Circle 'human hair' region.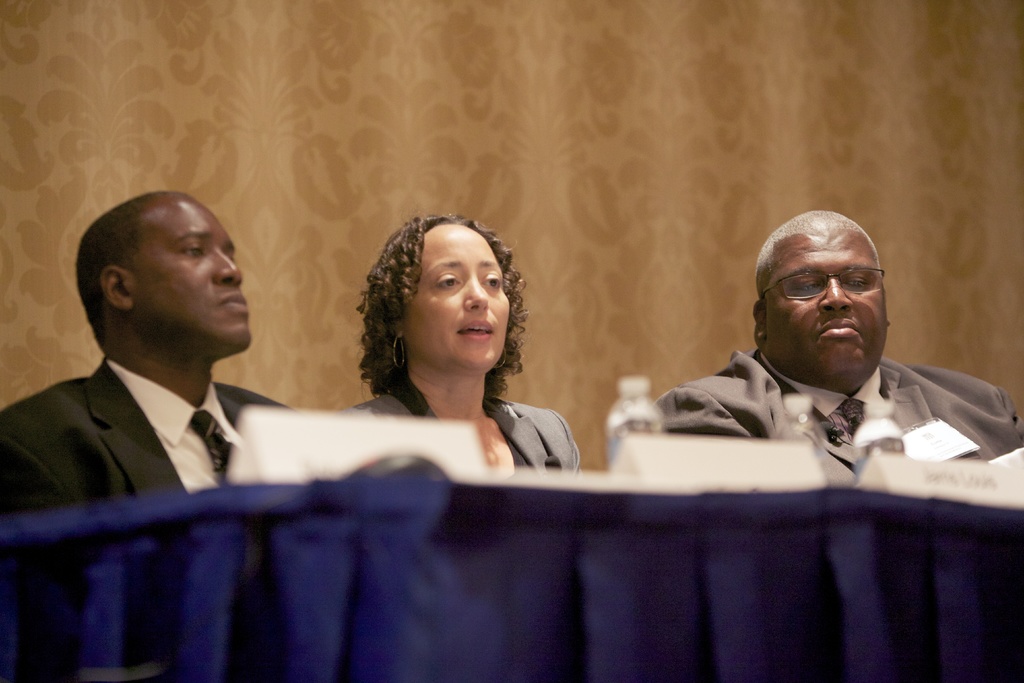
Region: {"left": 755, "top": 211, "right": 884, "bottom": 300}.
